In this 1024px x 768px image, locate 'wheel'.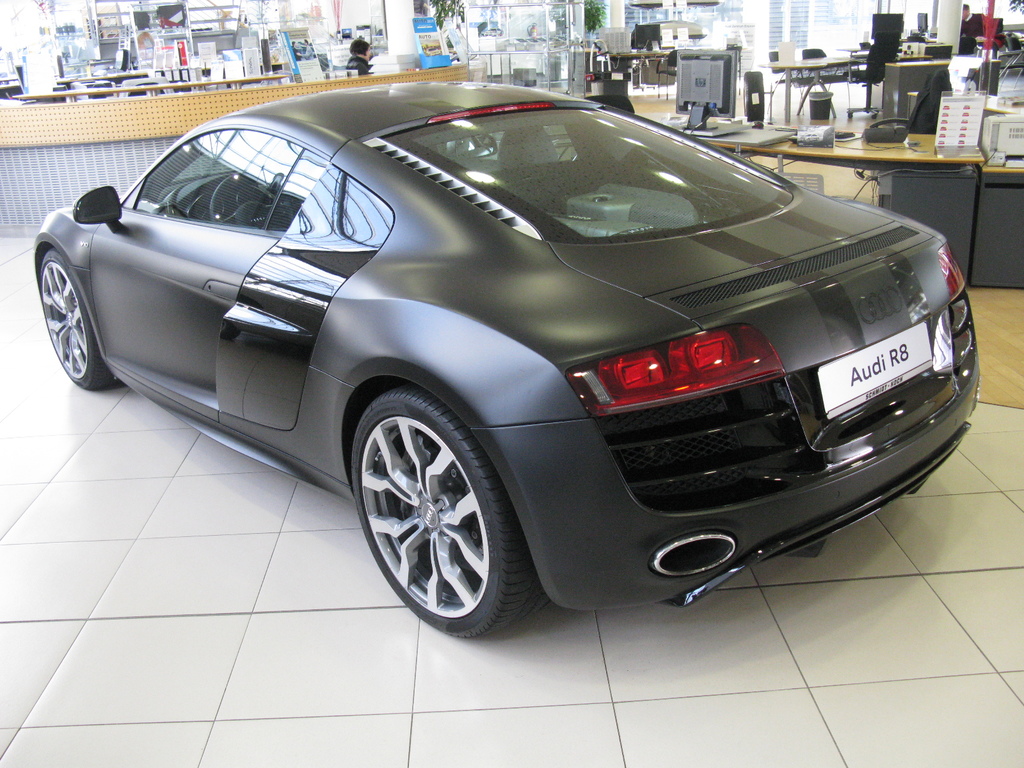
Bounding box: rect(38, 246, 123, 392).
